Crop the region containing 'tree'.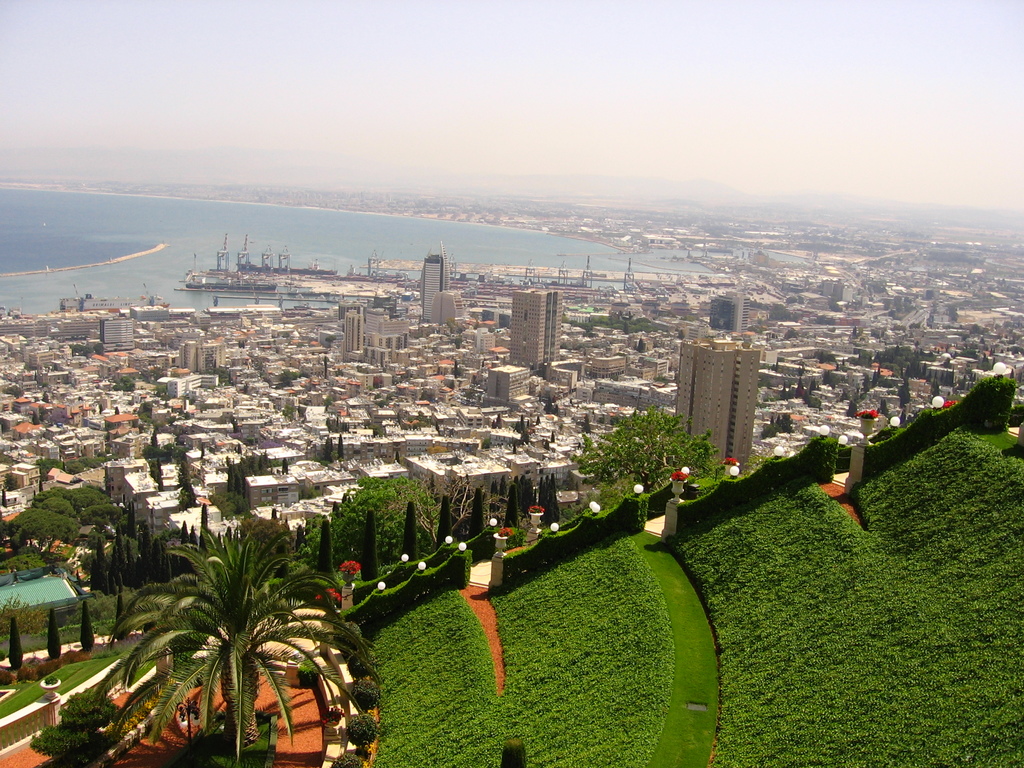
Crop region: <bbox>435, 490, 451, 550</bbox>.
